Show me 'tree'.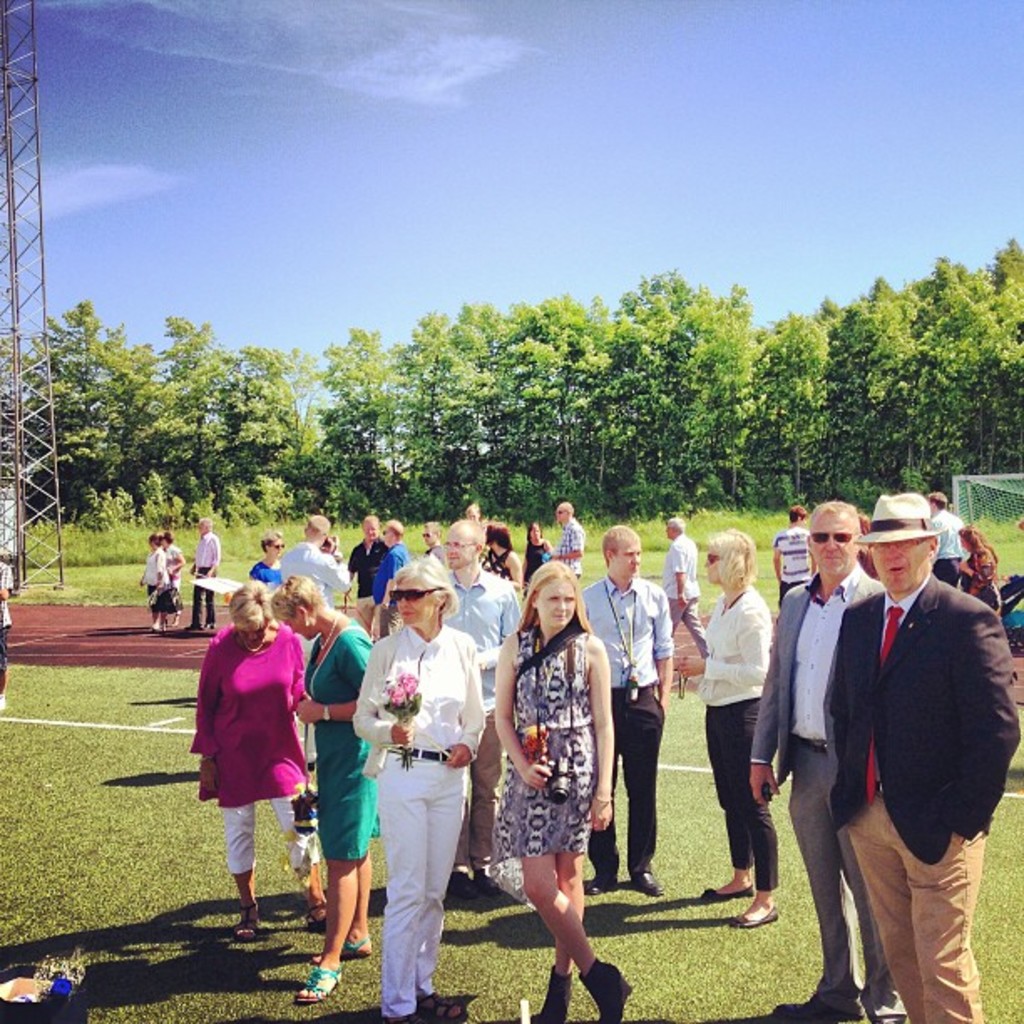
'tree' is here: box(402, 310, 500, 514).
